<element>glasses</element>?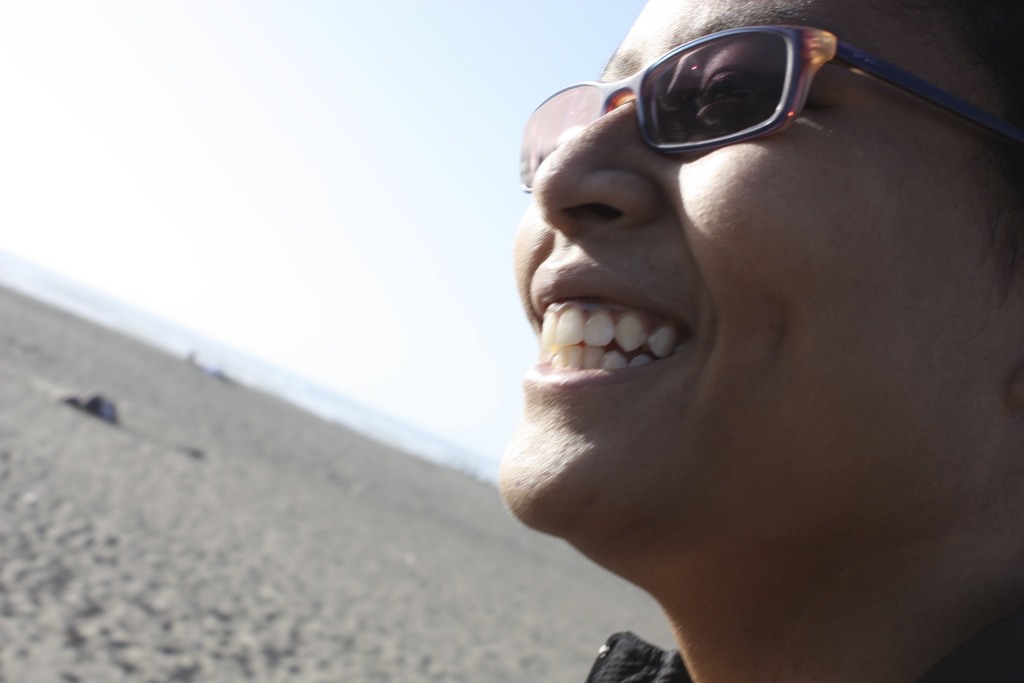
(x1=514, y1=22, x2=1023, y2=197)
